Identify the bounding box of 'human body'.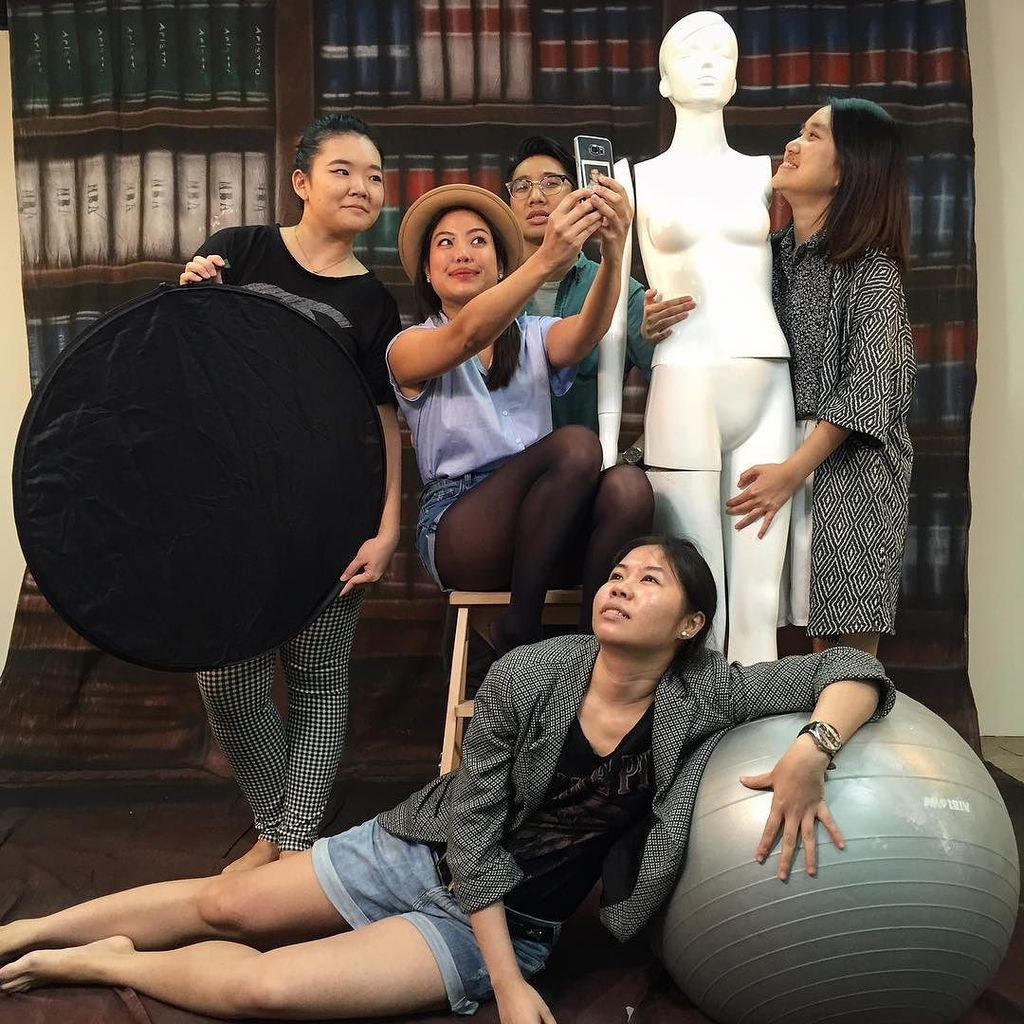
l=497, t=137, r=651, b=475.
